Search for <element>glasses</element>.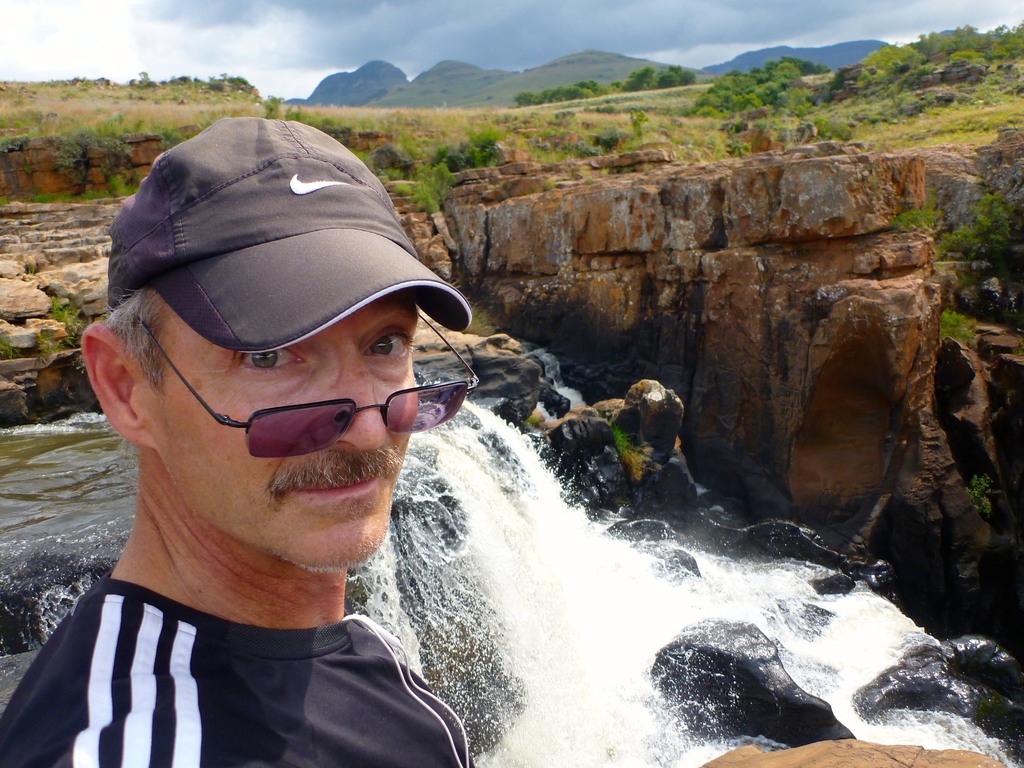
Found at locate(116, 331, 425, 452).
